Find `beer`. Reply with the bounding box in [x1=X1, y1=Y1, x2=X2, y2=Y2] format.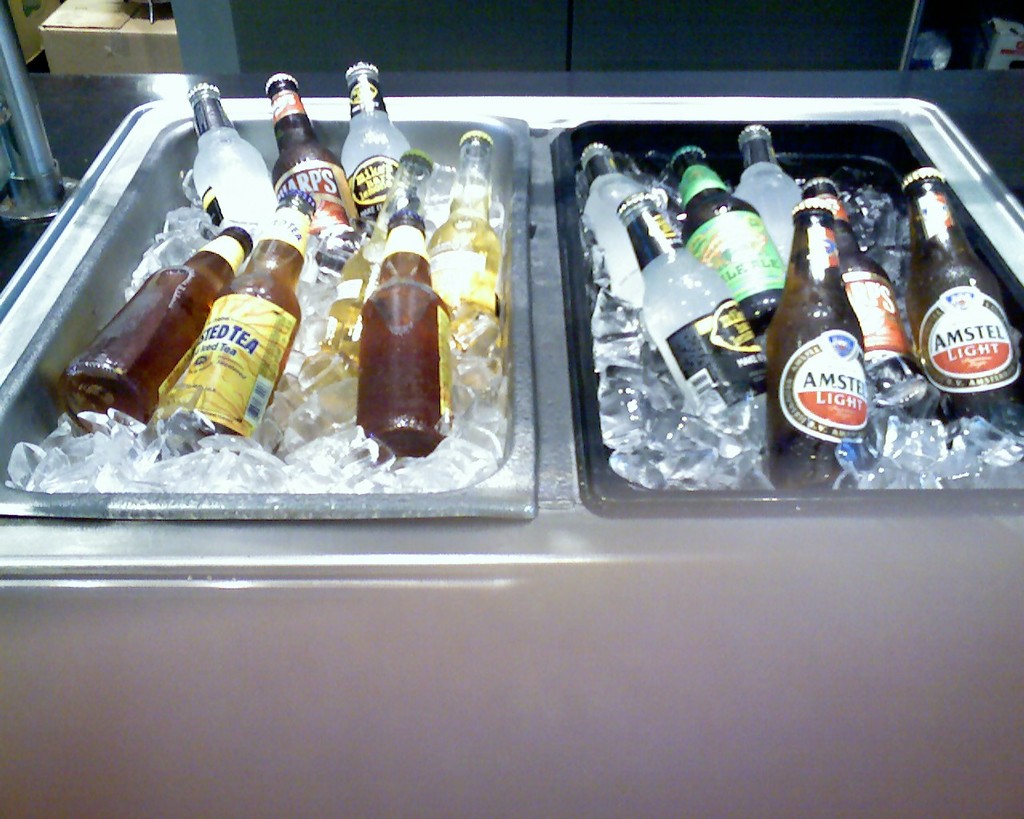
[x1=47, y1=217, x2=257, y2=439].
